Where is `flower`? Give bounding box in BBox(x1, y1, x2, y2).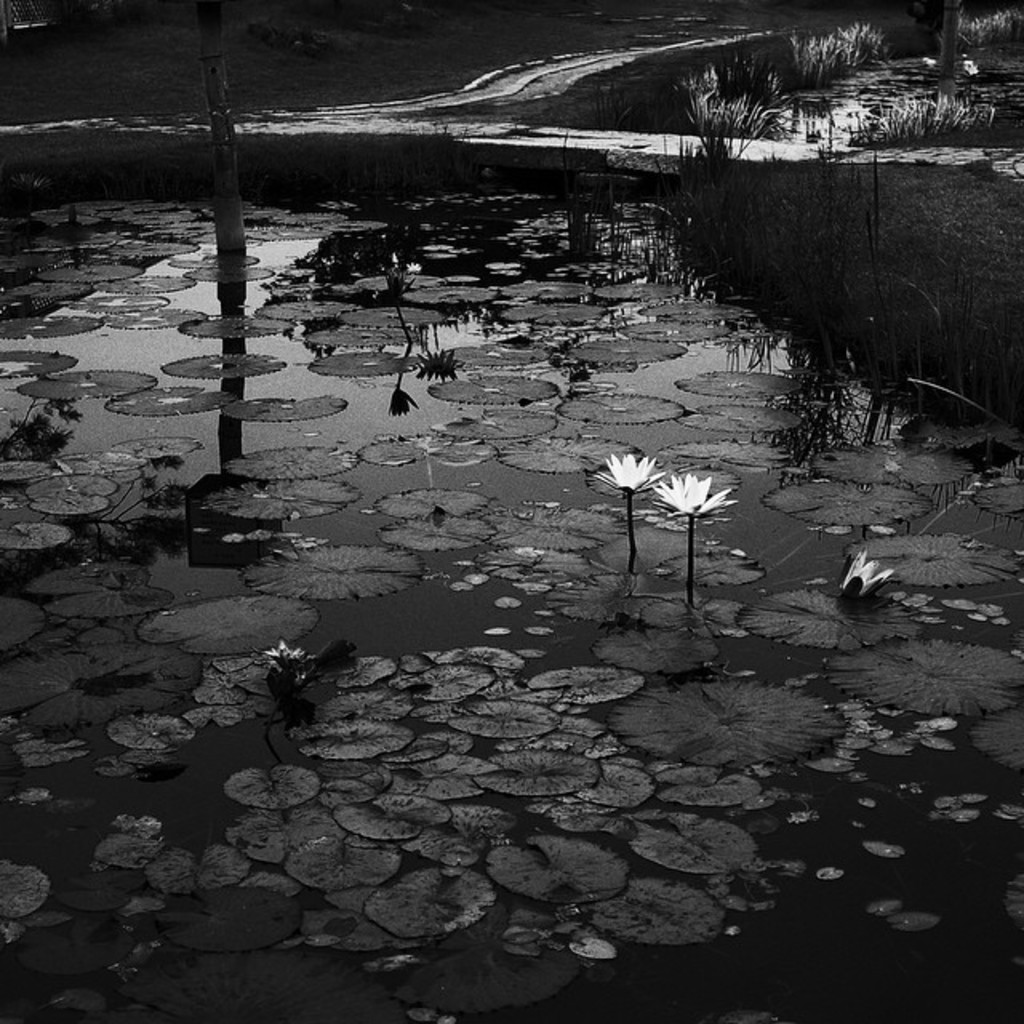
BBox(406, 261, 430, 272).
